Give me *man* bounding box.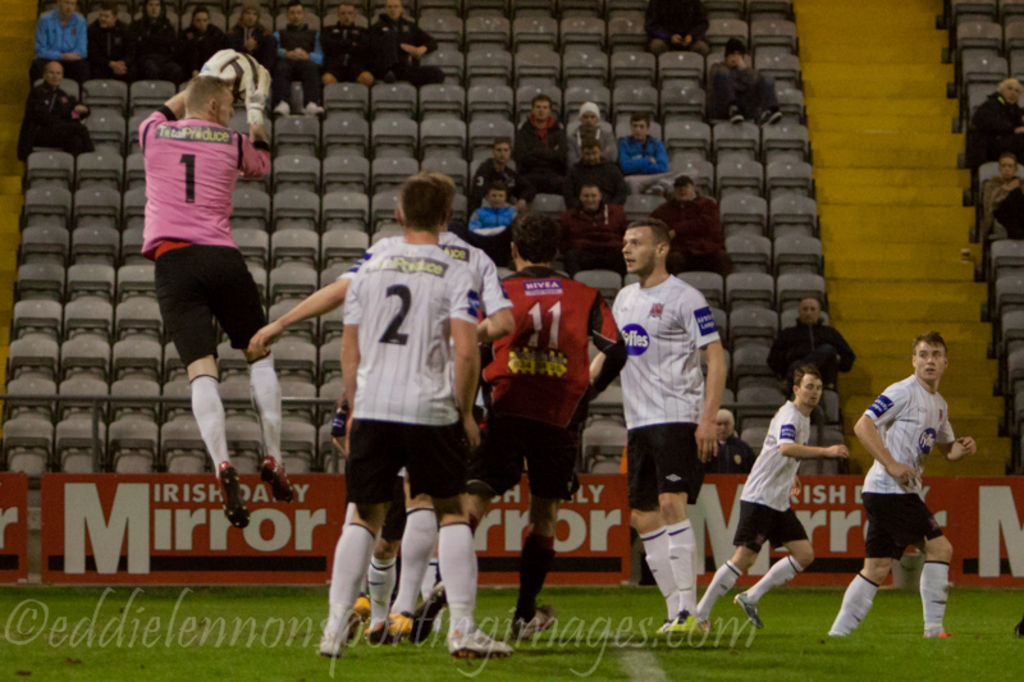
[left=557, top=180, right=639, bottom=279].
